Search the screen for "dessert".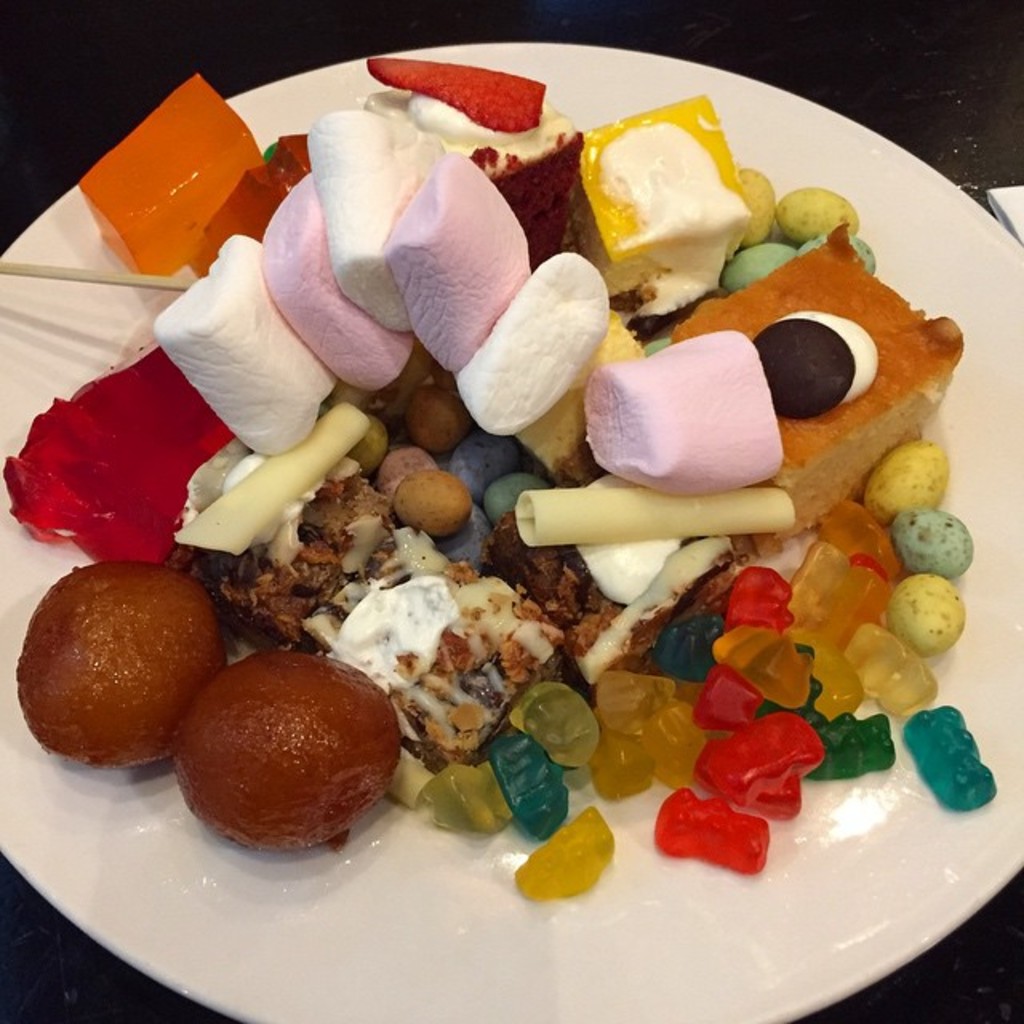
Found at 862, 440, 942, 514.
